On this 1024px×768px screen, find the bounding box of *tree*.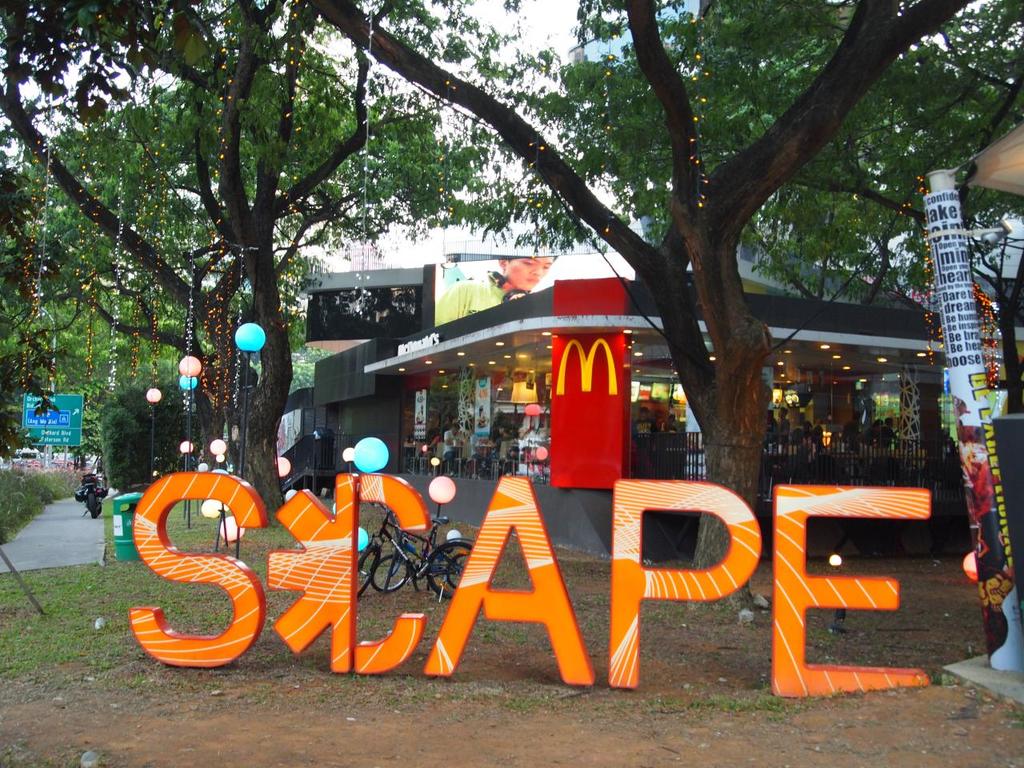
Bounding box: (x1=537, y1=0, x2=1023, y2=415).
